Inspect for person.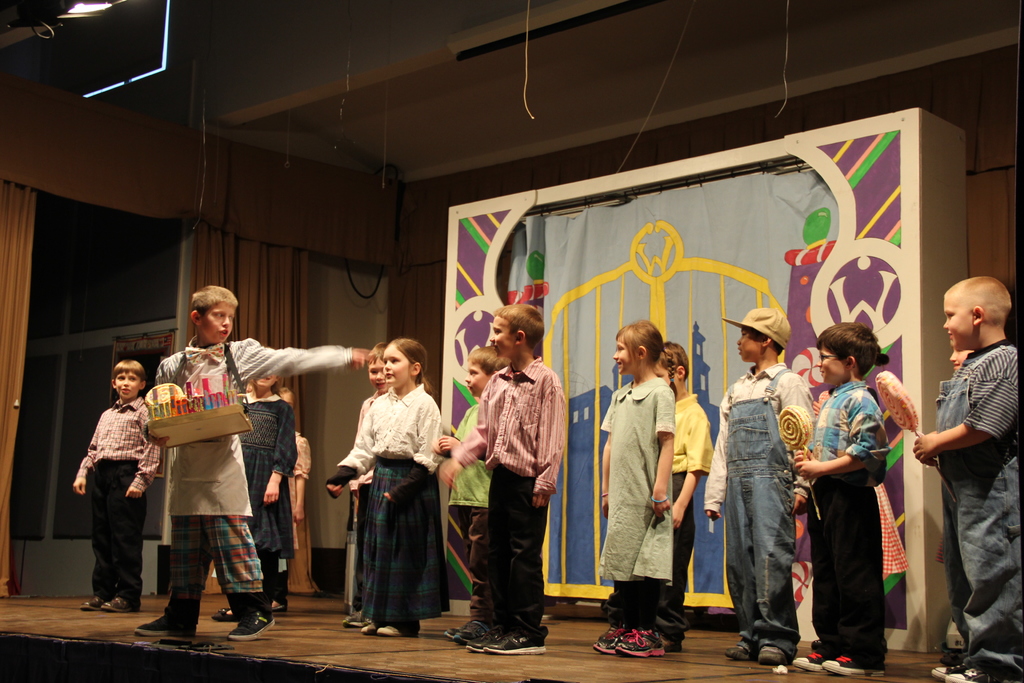
Inspection: 655:339:721:650.
